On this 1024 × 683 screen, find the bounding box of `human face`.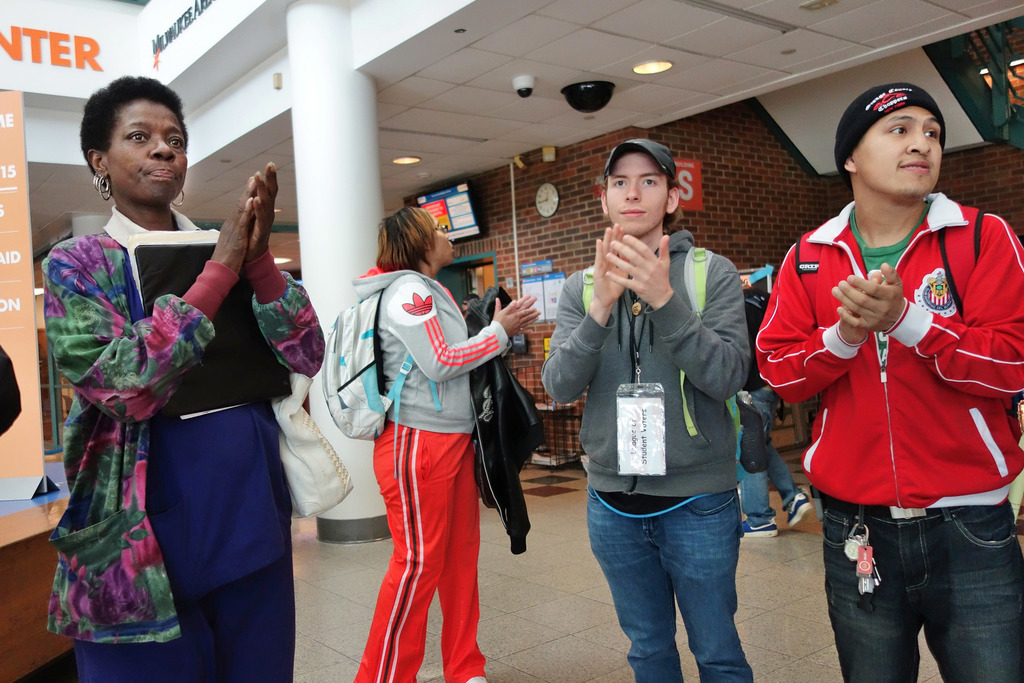
Bounding box: crop(602, 152, 679, 242).
